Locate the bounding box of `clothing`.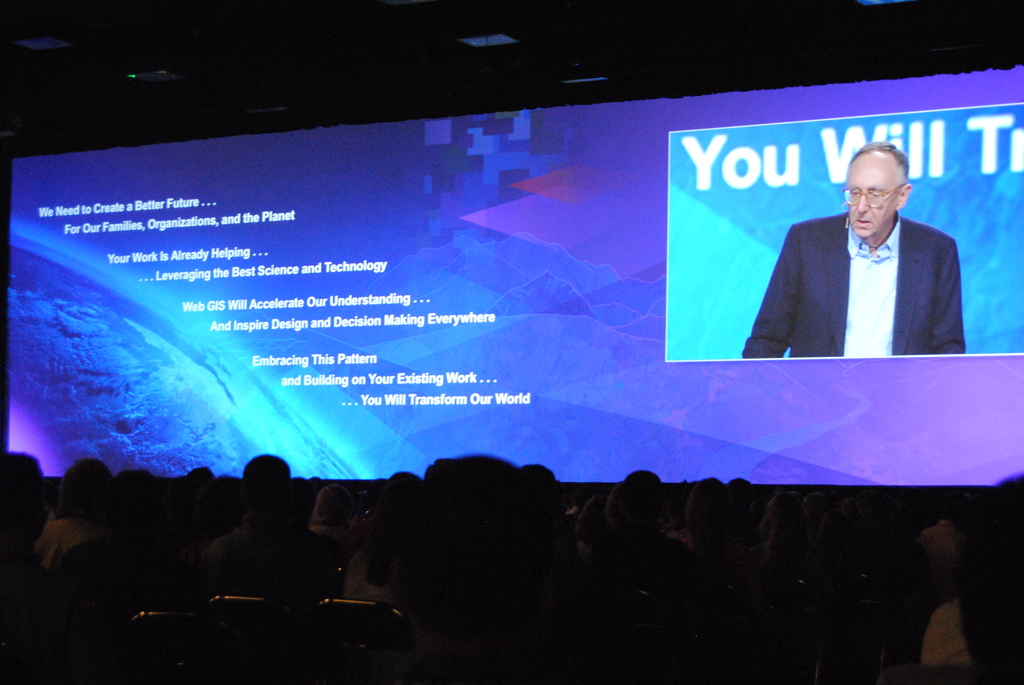
Bounding box: (x1=758, y1=185, x2=961, y2=370).
